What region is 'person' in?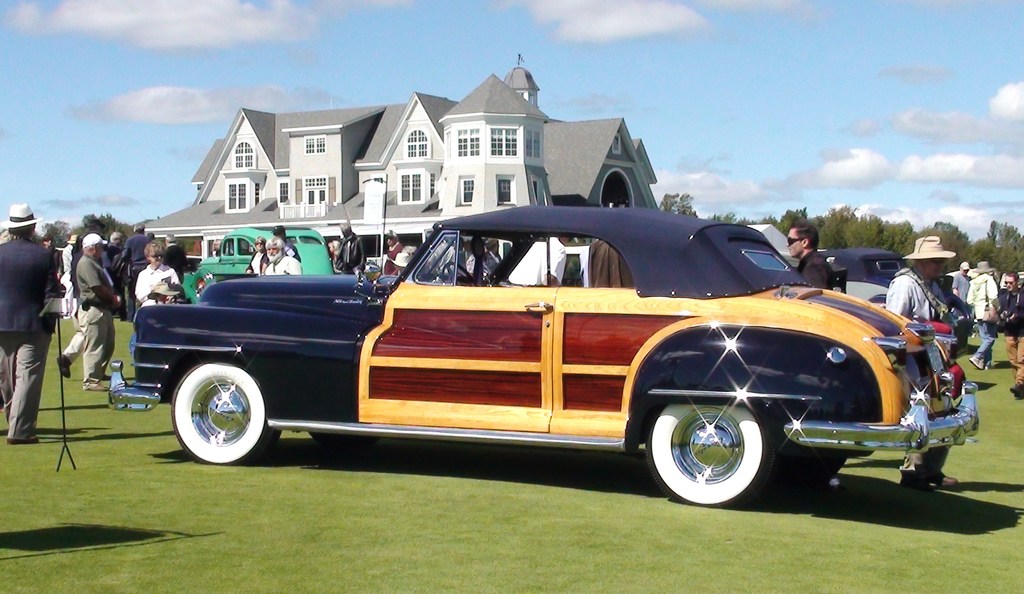
(x1=243, y1=237, x2=271, y2=273).
